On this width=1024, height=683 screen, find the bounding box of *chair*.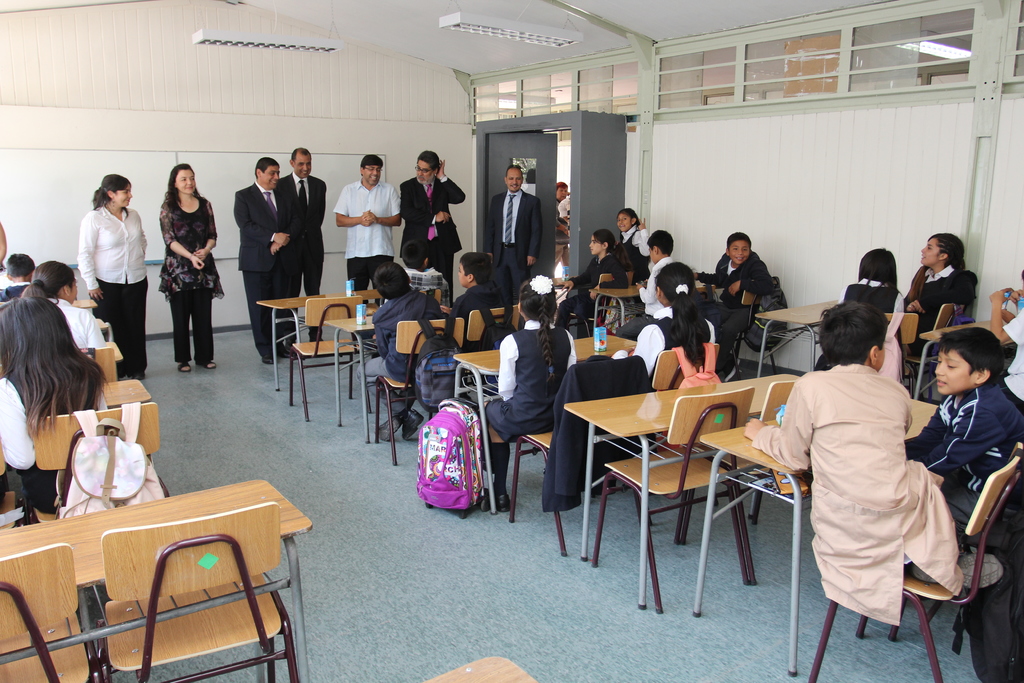
Bounding box: [x1=883, y1=311, x2=920, y2=393].
